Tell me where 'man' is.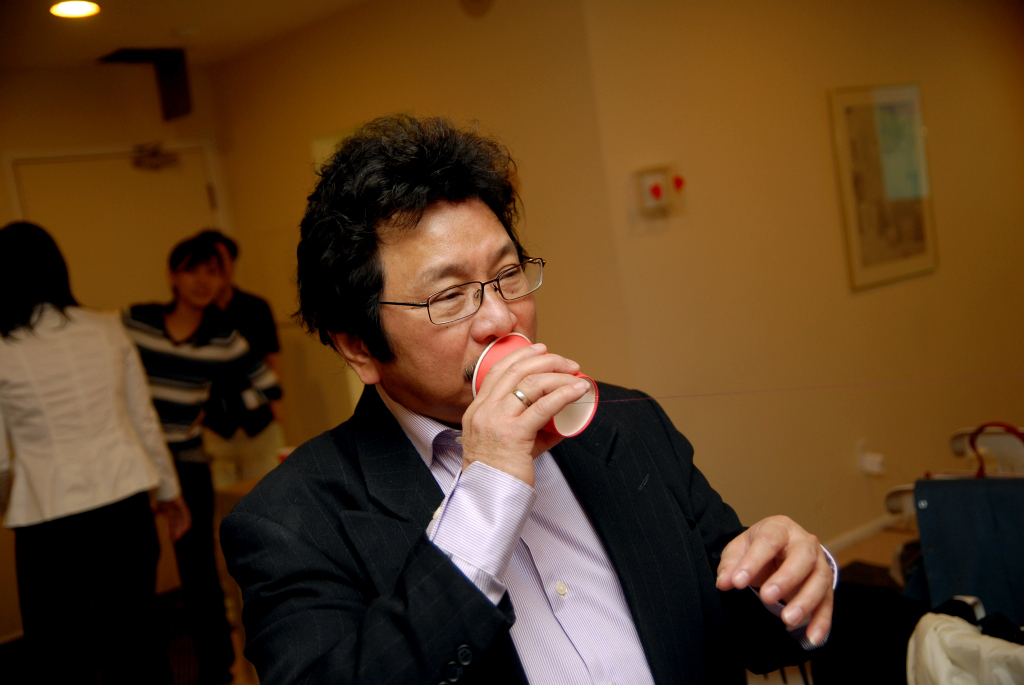
'man' is at (191, 231, 292, 493).
